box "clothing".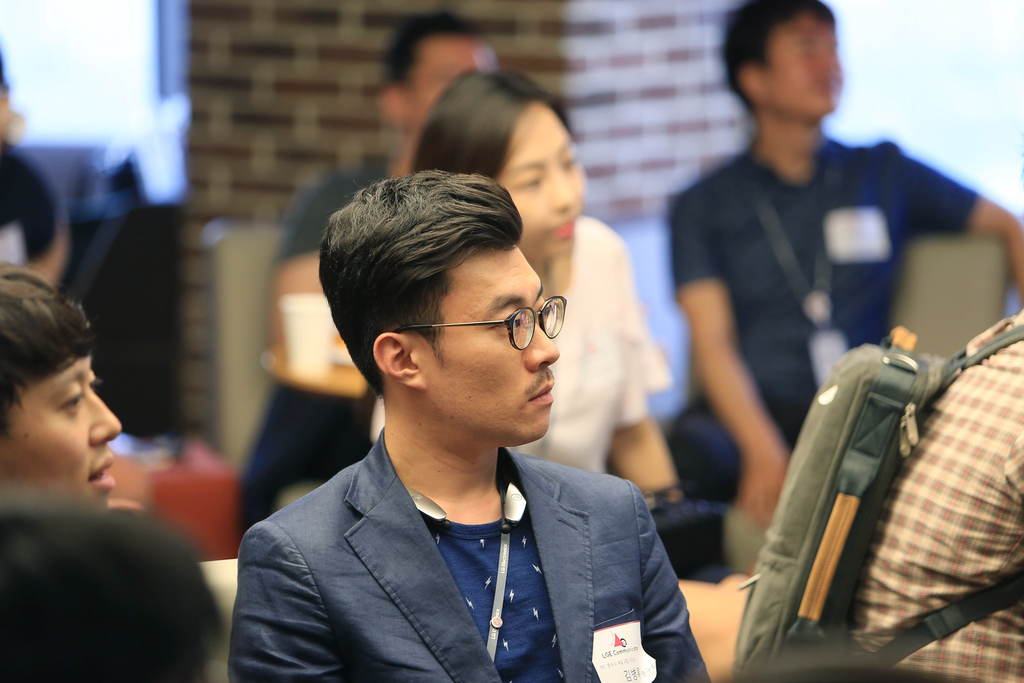
(x1=223, y1=424, x2=710, y2=682).
